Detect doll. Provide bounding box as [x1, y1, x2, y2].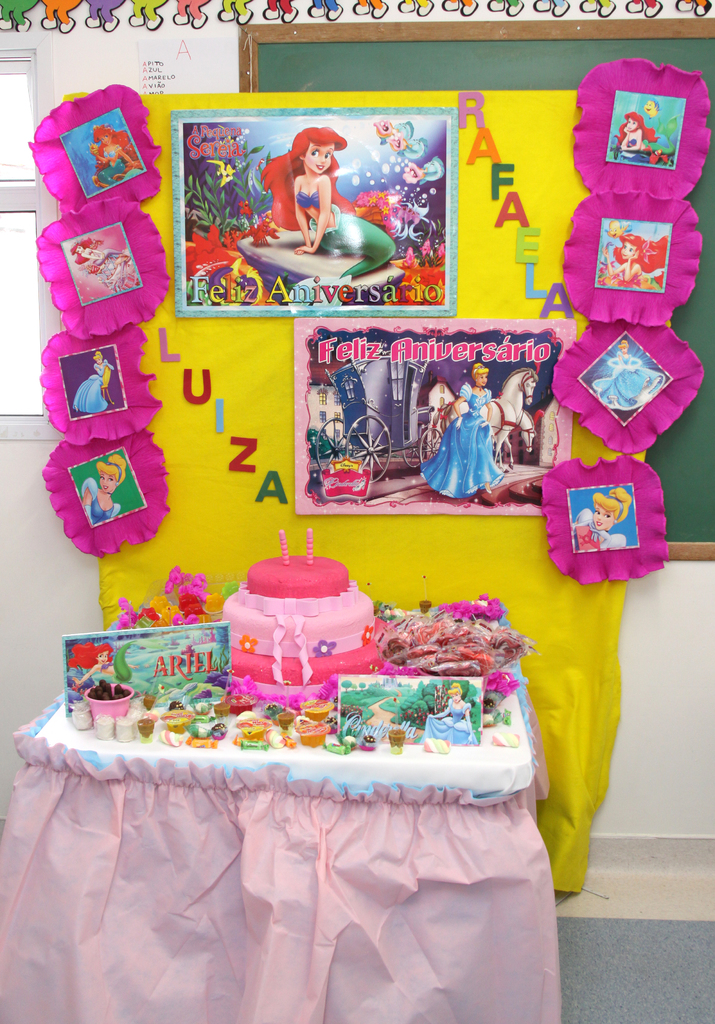
[616, 115, 661, 162].
